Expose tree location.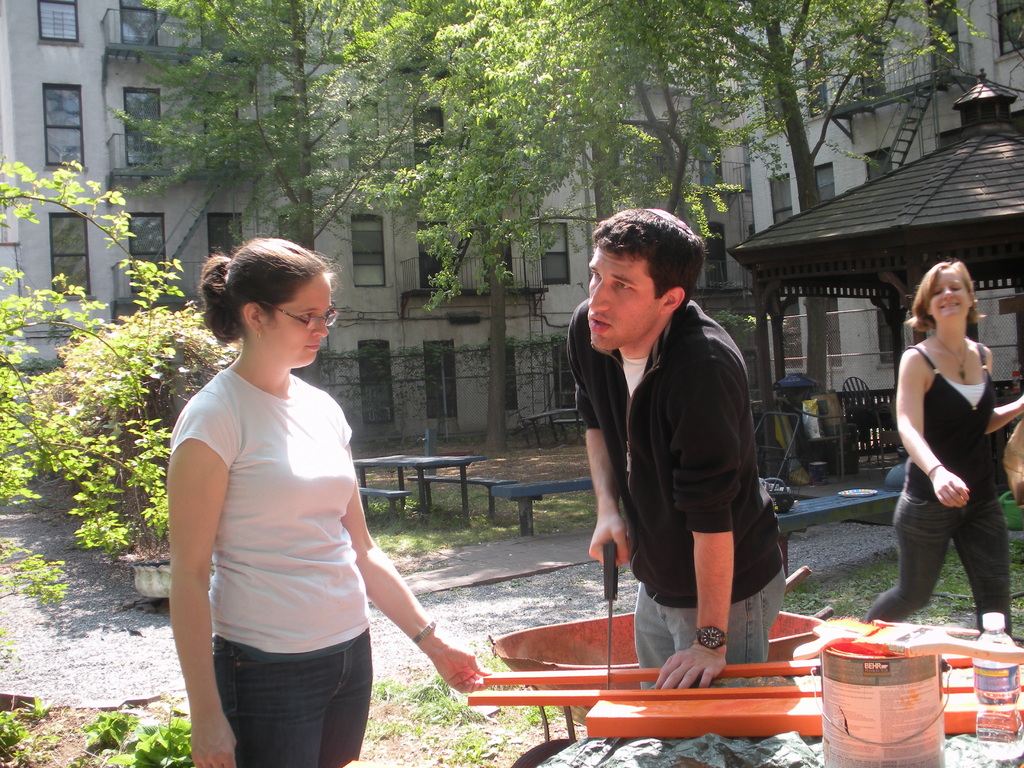
Exposed at {"left": 0, "top": 162, "right": 272, "bottom": 642}.
